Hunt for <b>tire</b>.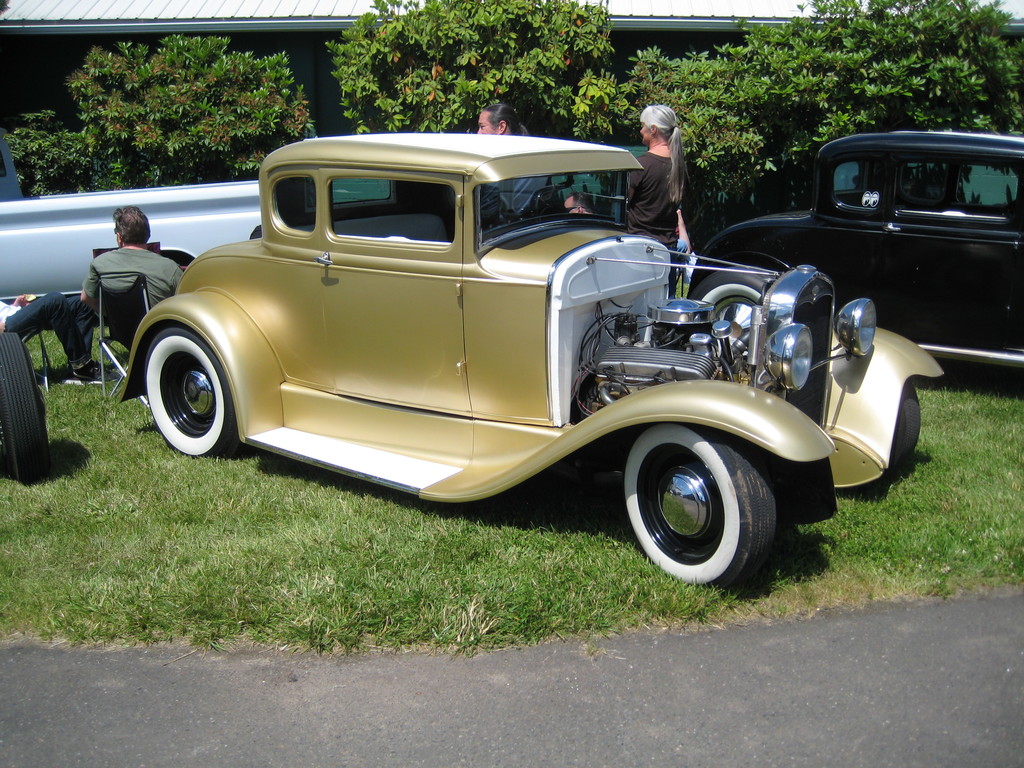
Hunted down at Rect(148, 331, 237, 458).
